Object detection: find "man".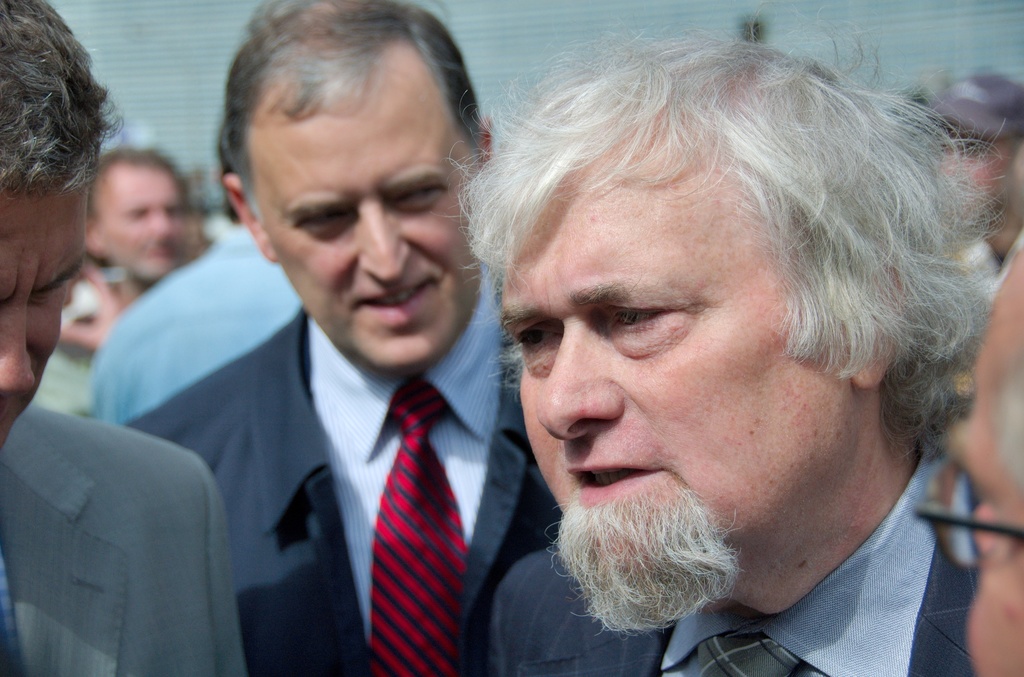
<region>76, 142, 193, 352</region>.
